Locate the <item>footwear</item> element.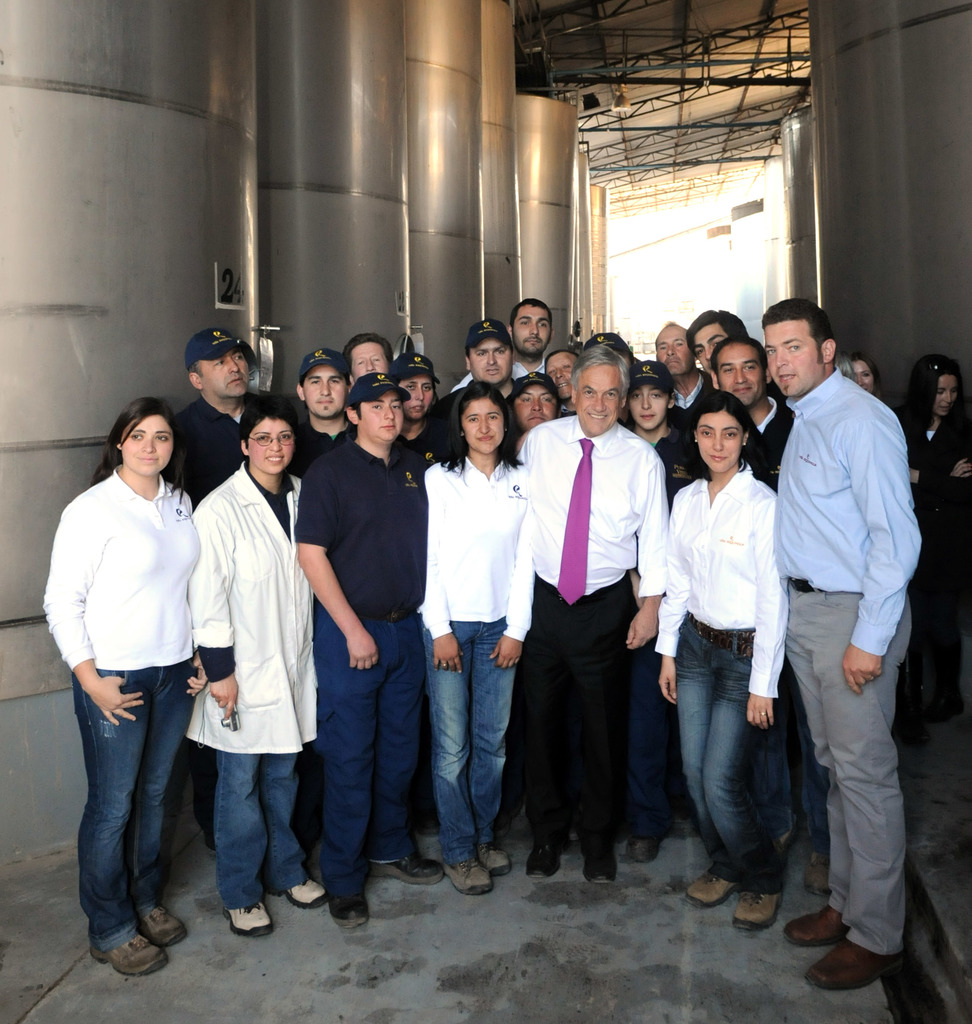
Element bbox: bbox=[446, 865, 493, 893].
